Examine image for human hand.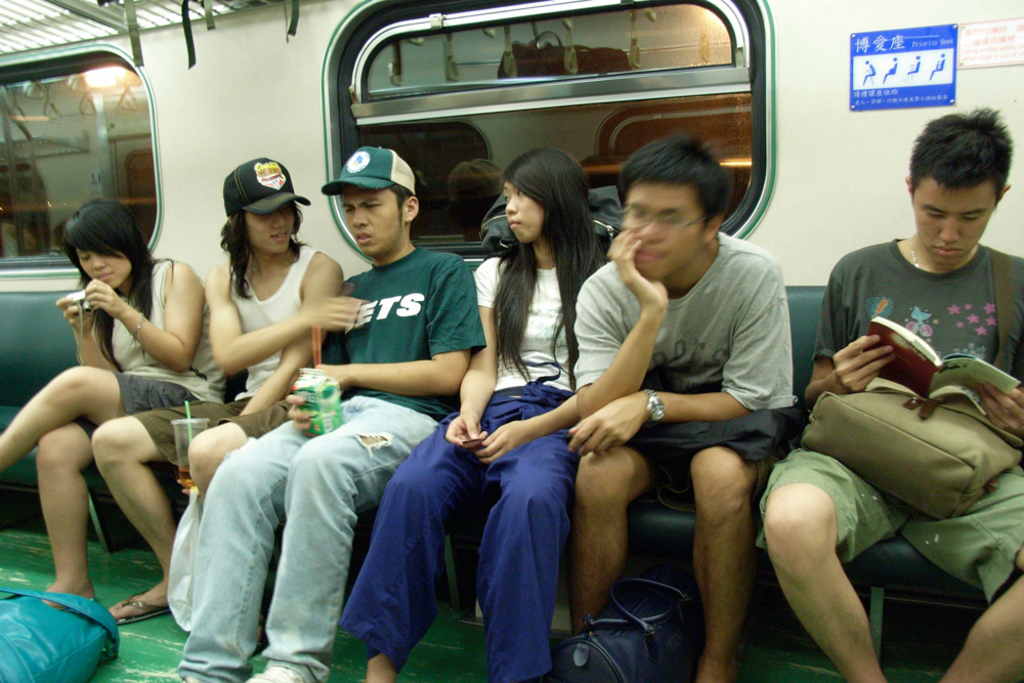
Examination result: {"x1": 601, "y1": 229, "x2": 673, "y2": 310}.
